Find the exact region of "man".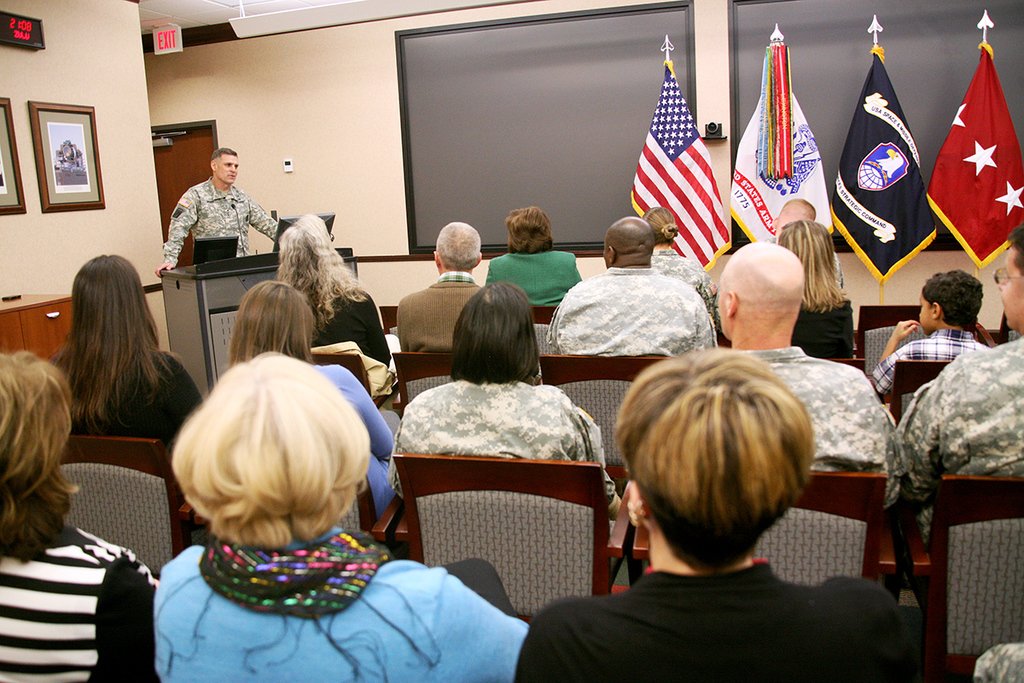
Exact region: <region>546, 219, 716, 372</region>.
